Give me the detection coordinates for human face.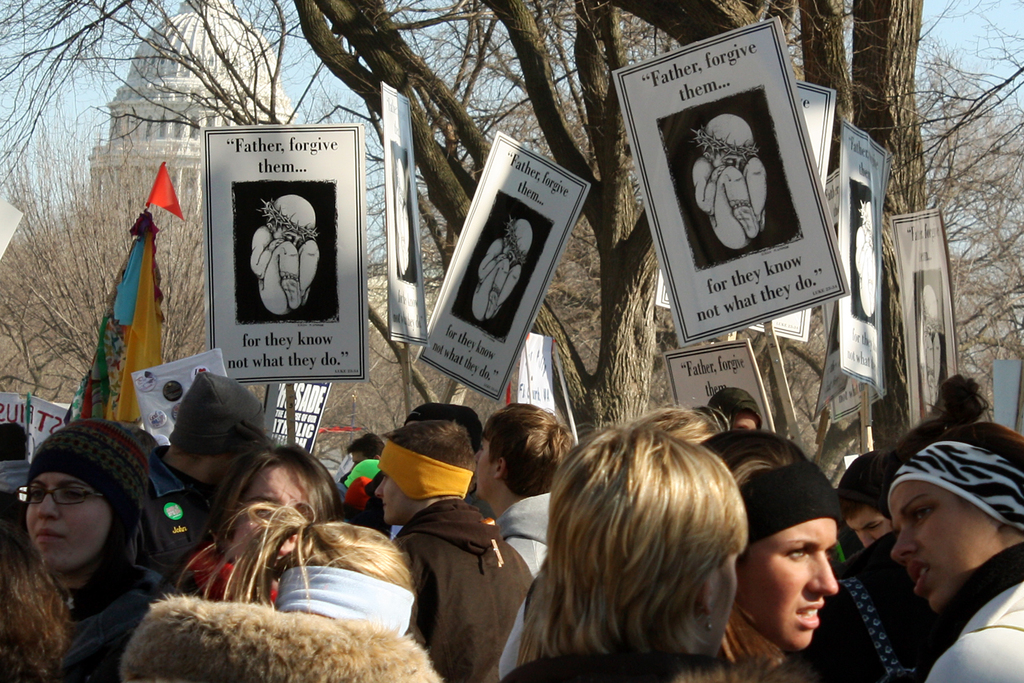
(894,485,996,606).
